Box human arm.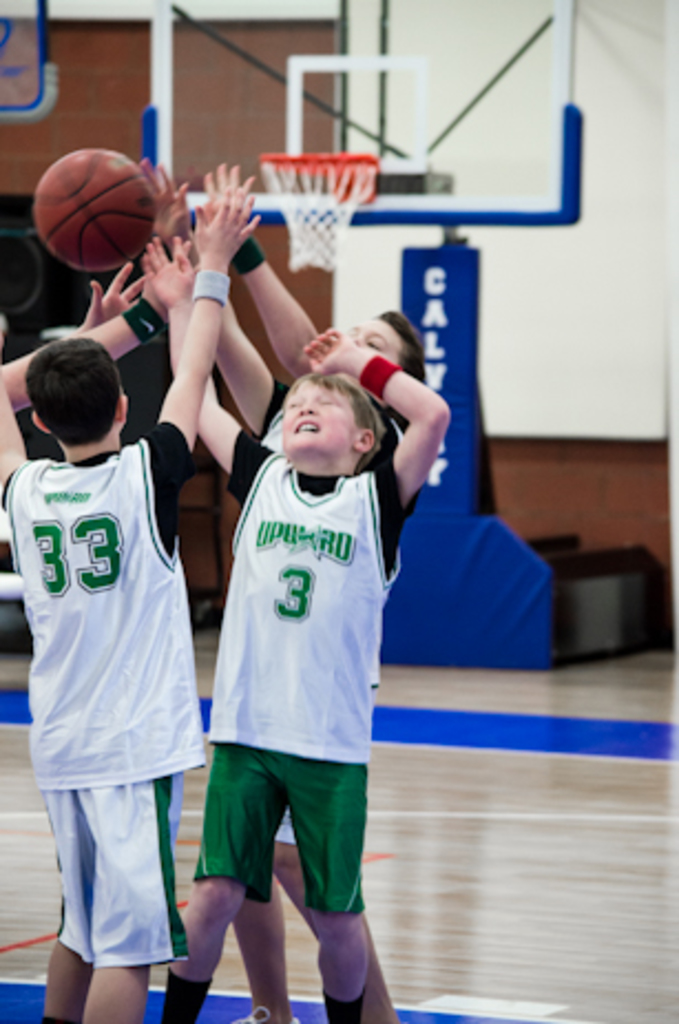
x1=312, y1=318, x2=453, y2=520.
